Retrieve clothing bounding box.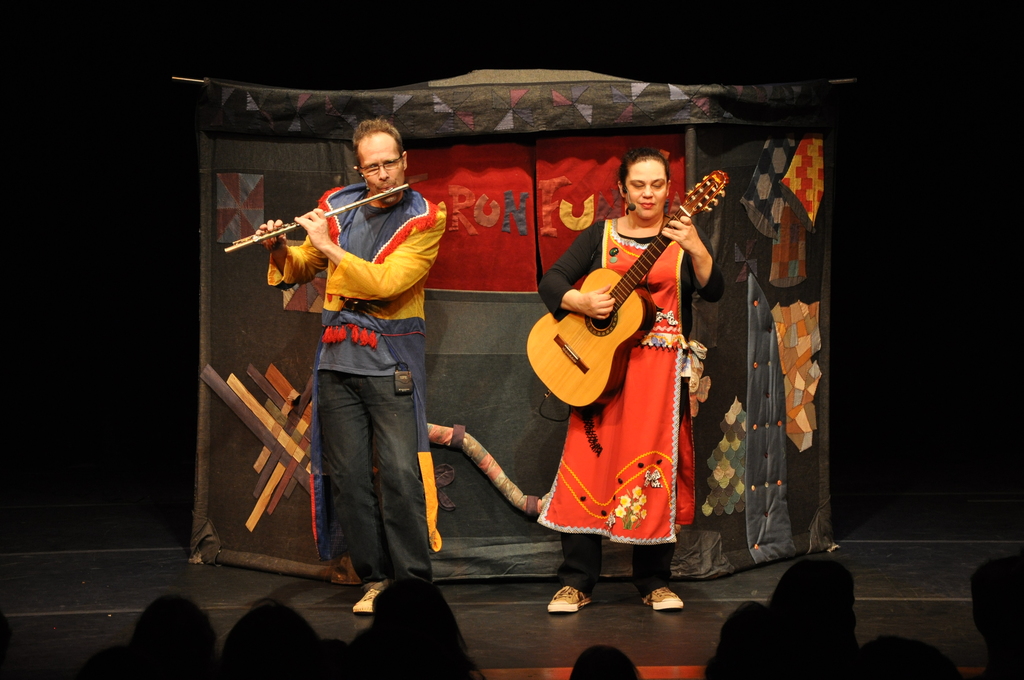
Bounding box: bbox=[272, 137, 449, 594].
